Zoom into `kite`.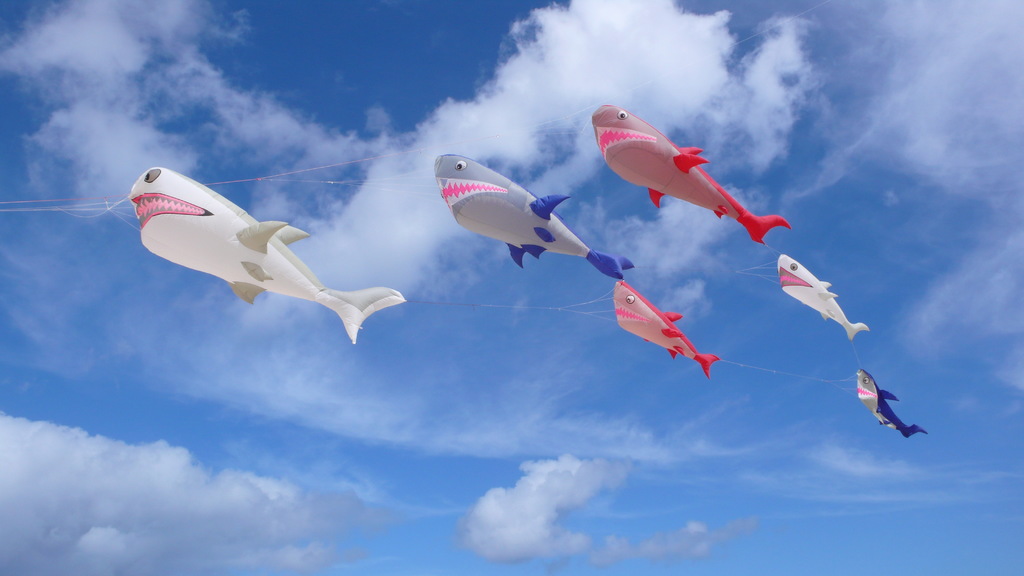
Zoom target: {"left": 849, "top": 367, "right": 925, "bottom": 445}.
